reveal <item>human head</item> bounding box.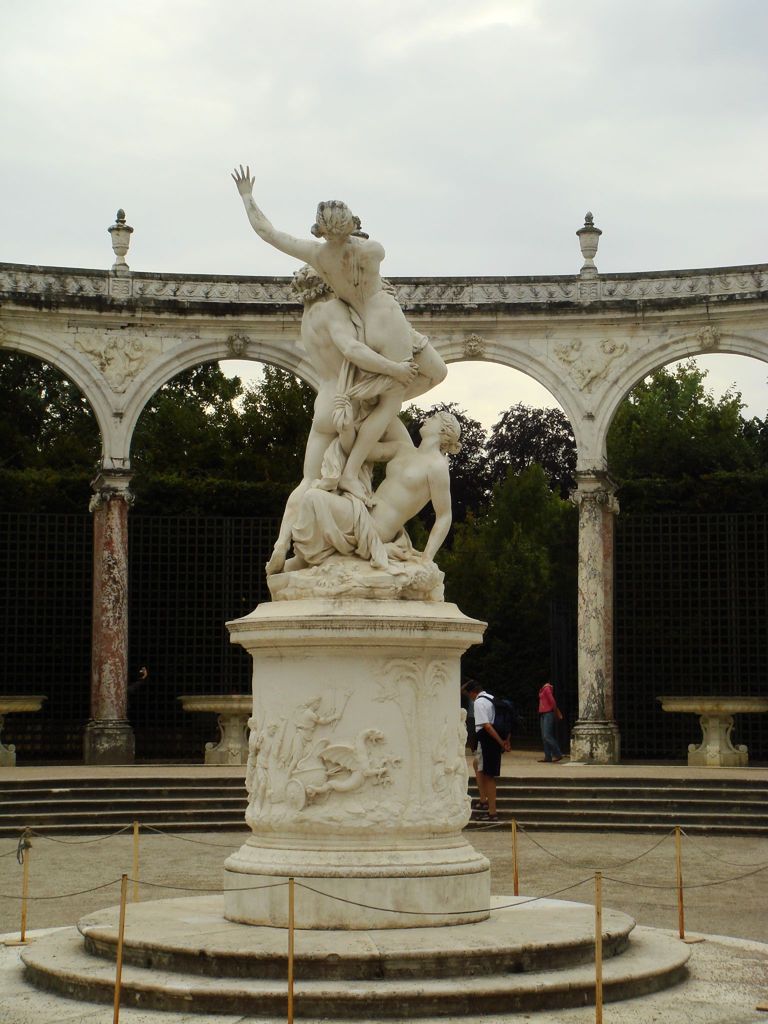
Revealed: (left=308, top=199, right=353, bottom=246).
